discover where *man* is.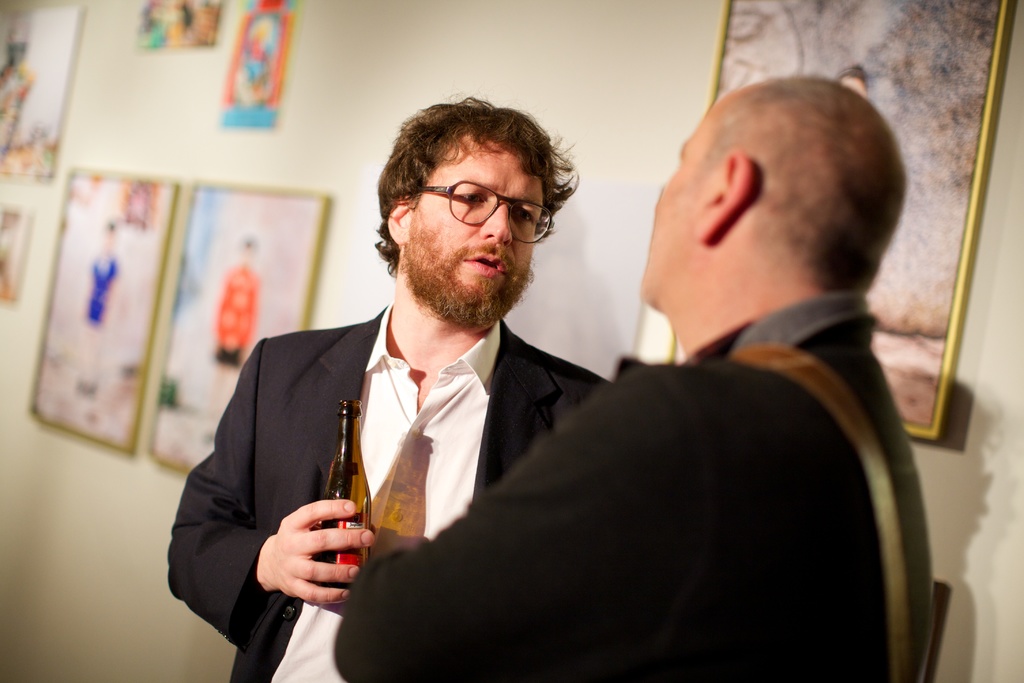
Discovered at rect(333, 75, 943, 682).
